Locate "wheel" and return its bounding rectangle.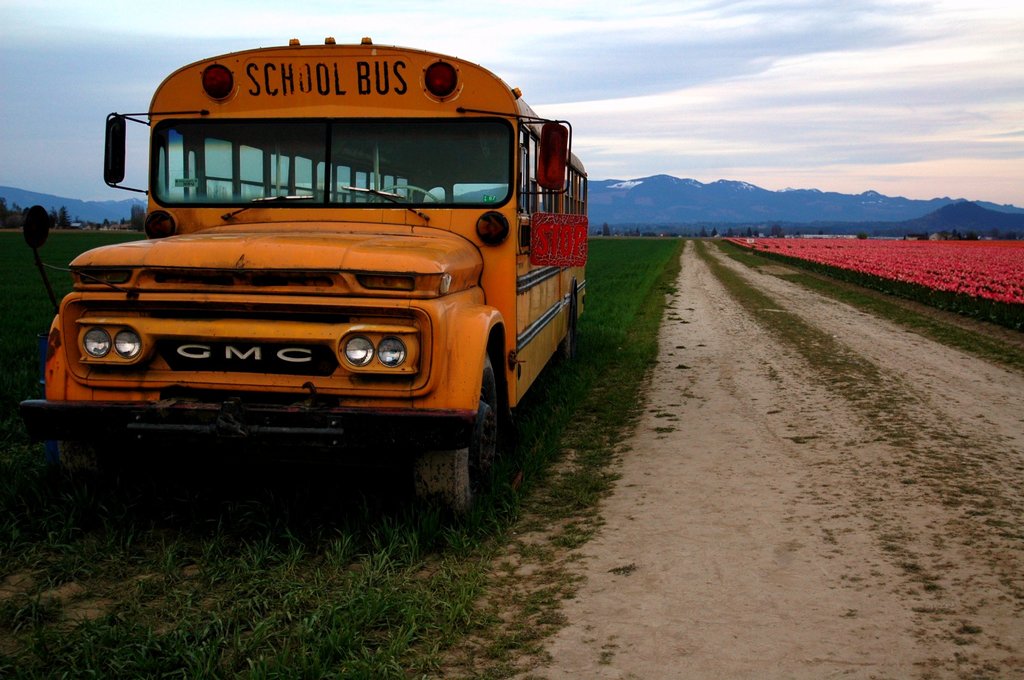
left=60, top=441, right=143, bottom=513.
